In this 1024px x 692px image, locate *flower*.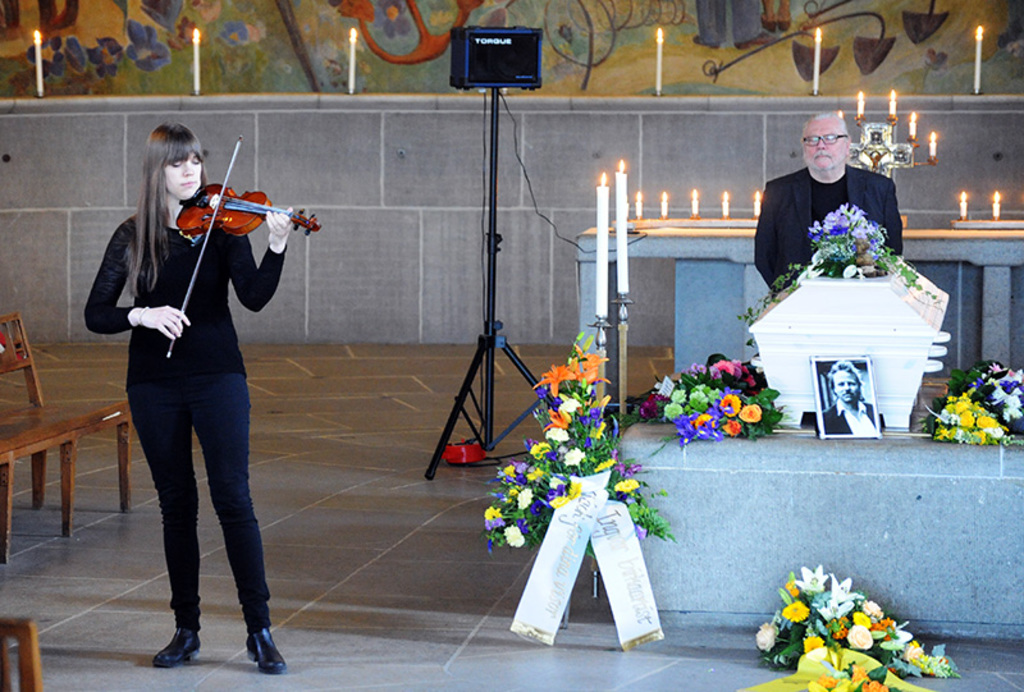
Bounding box: (977, 371, 1023, 422).
